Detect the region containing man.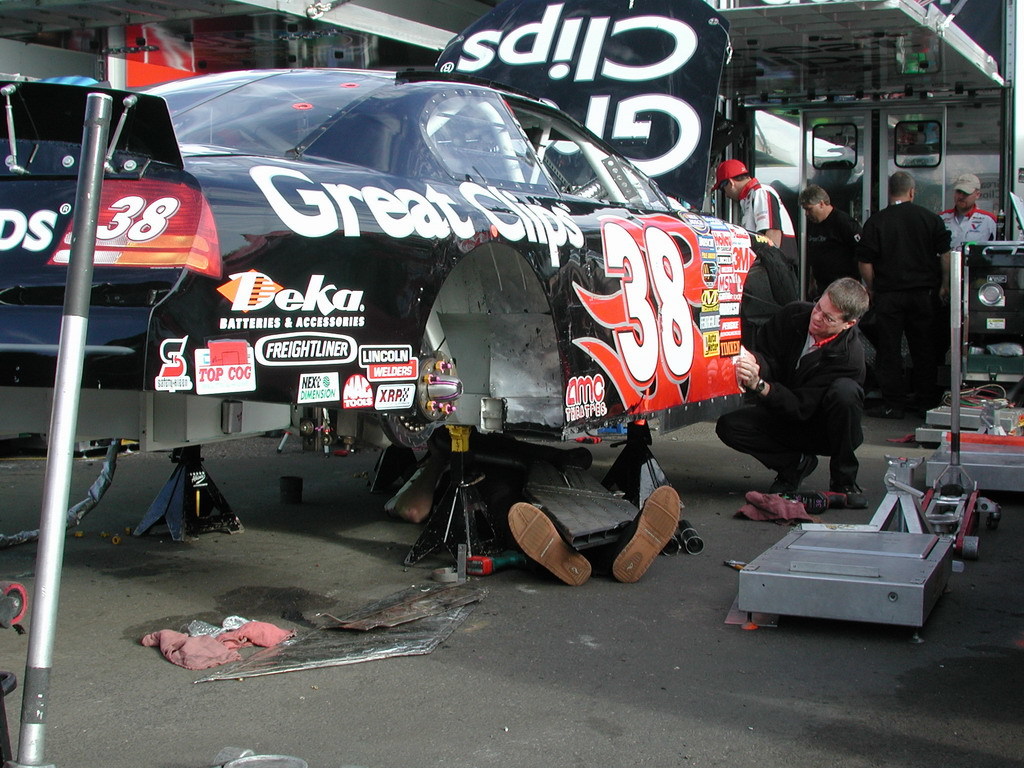
x1=397, y1=421, x2=684, y2=587.
